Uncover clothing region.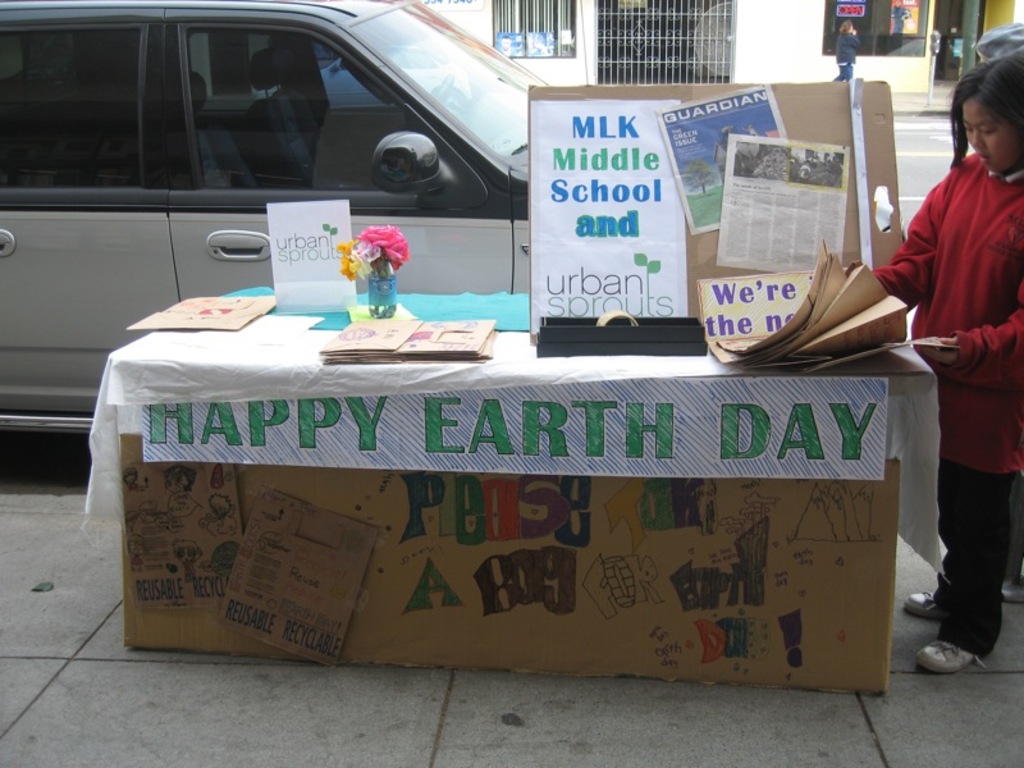
Uncovered: (873, 152, 1023, 652).
